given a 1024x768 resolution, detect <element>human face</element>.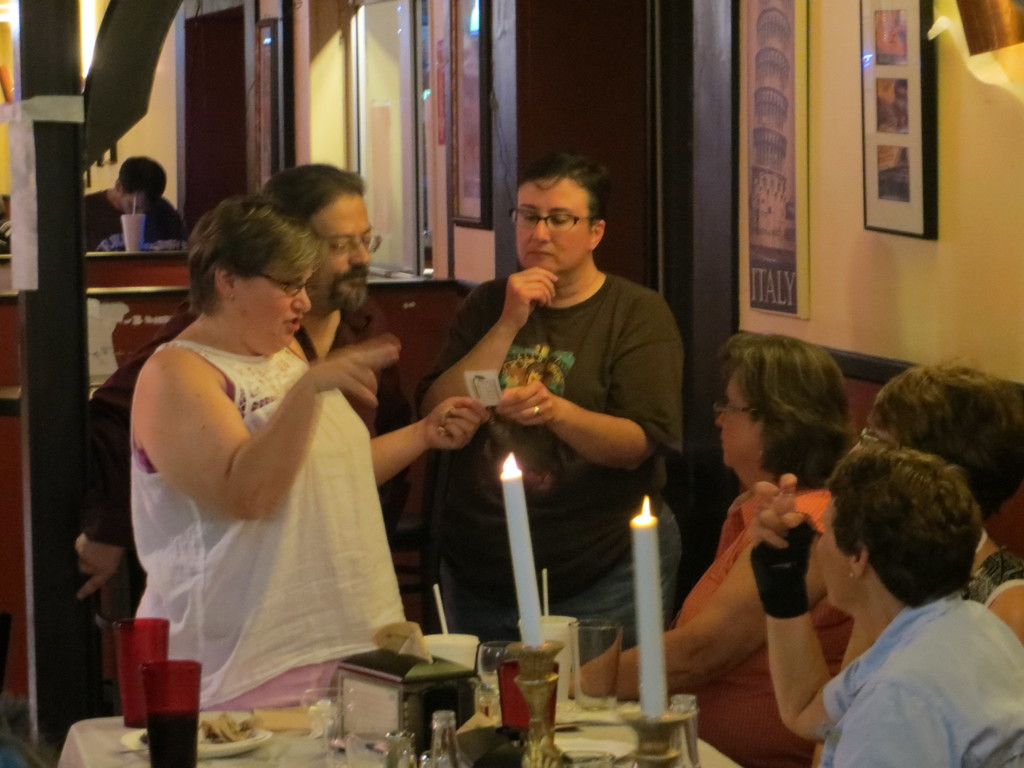
(236, 273, 308, 356).
